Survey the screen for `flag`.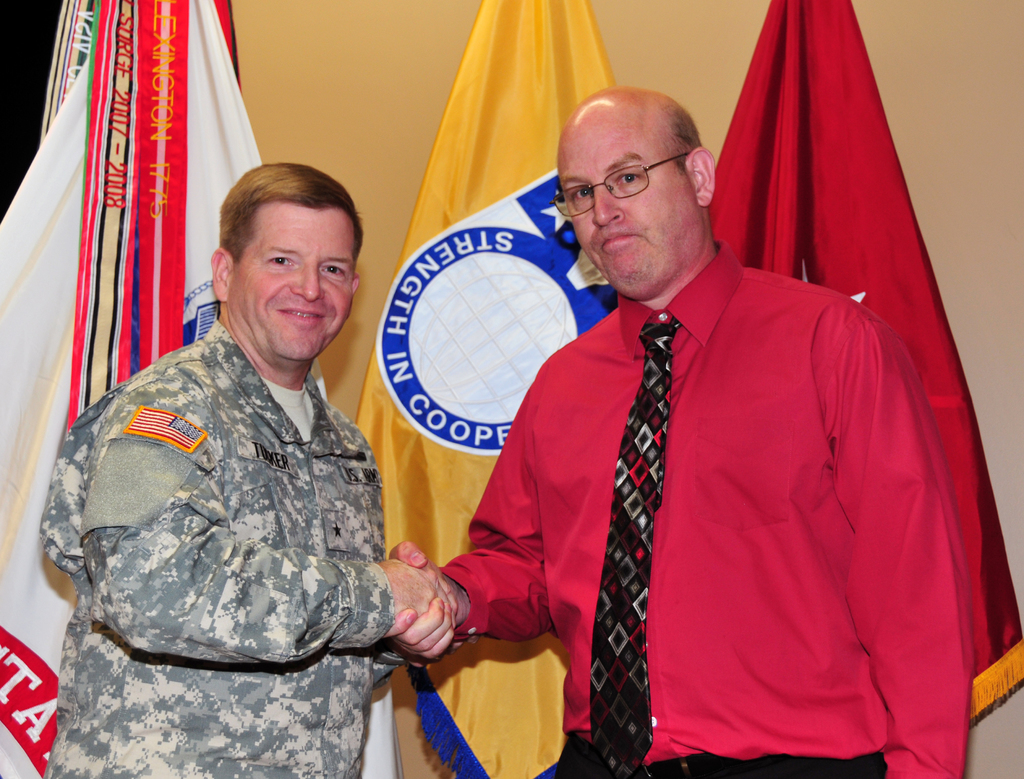
Survey found: {"x1": 0, "y1": 1, "x2": 405, "y2": 775}.
